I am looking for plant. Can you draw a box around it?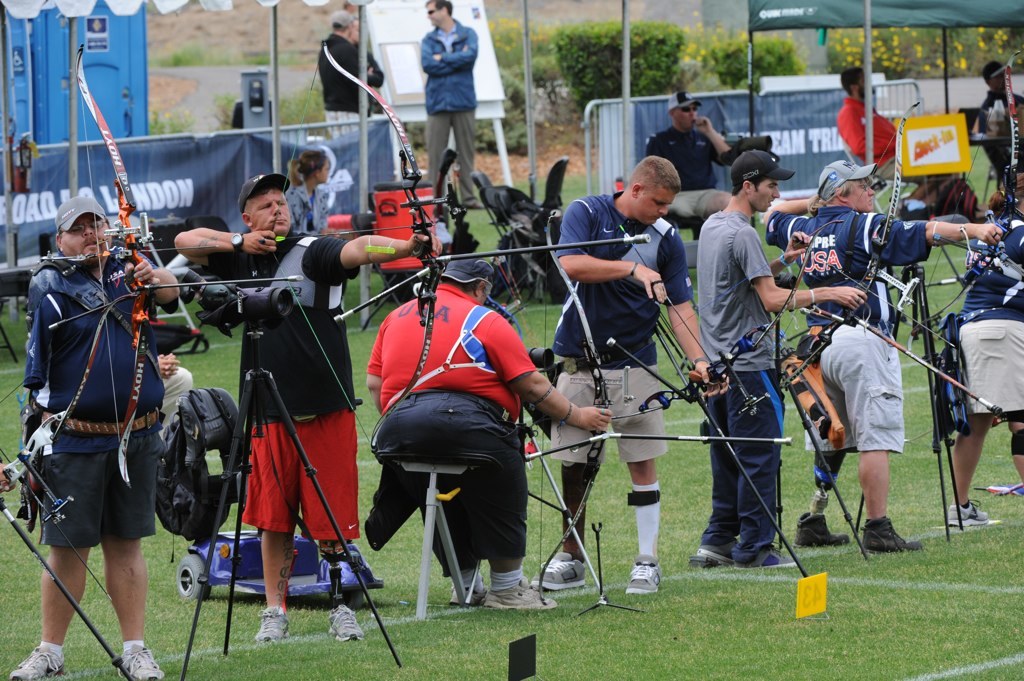
Sure, the bounding box is 710/26/805/80.
